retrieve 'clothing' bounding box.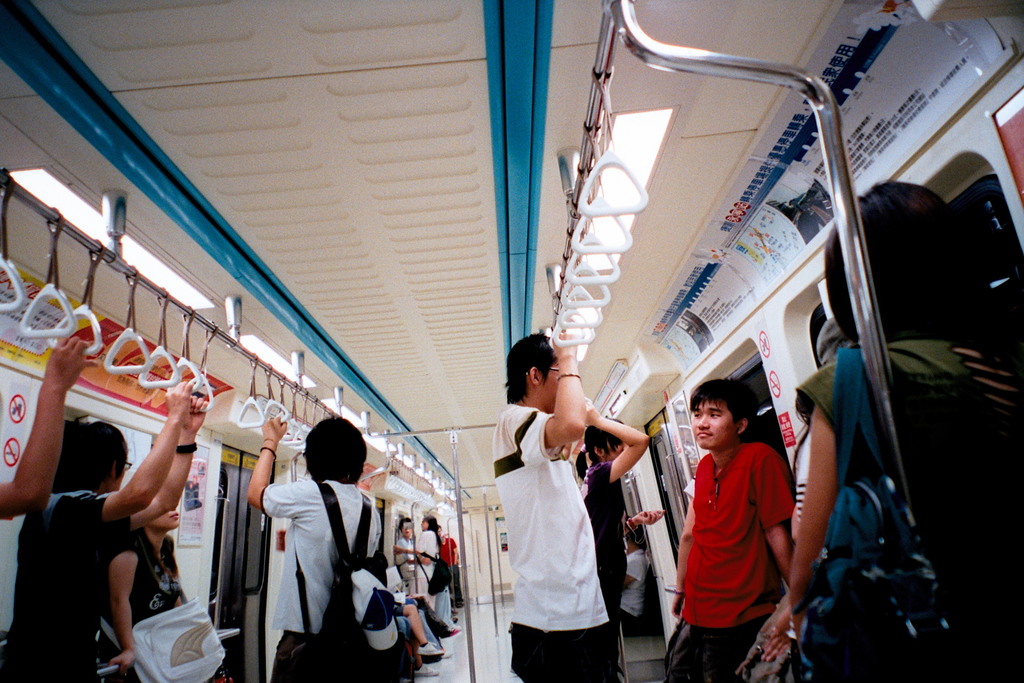
Bounding box: [x1=666, y1=443, x2=792, y2=682].
